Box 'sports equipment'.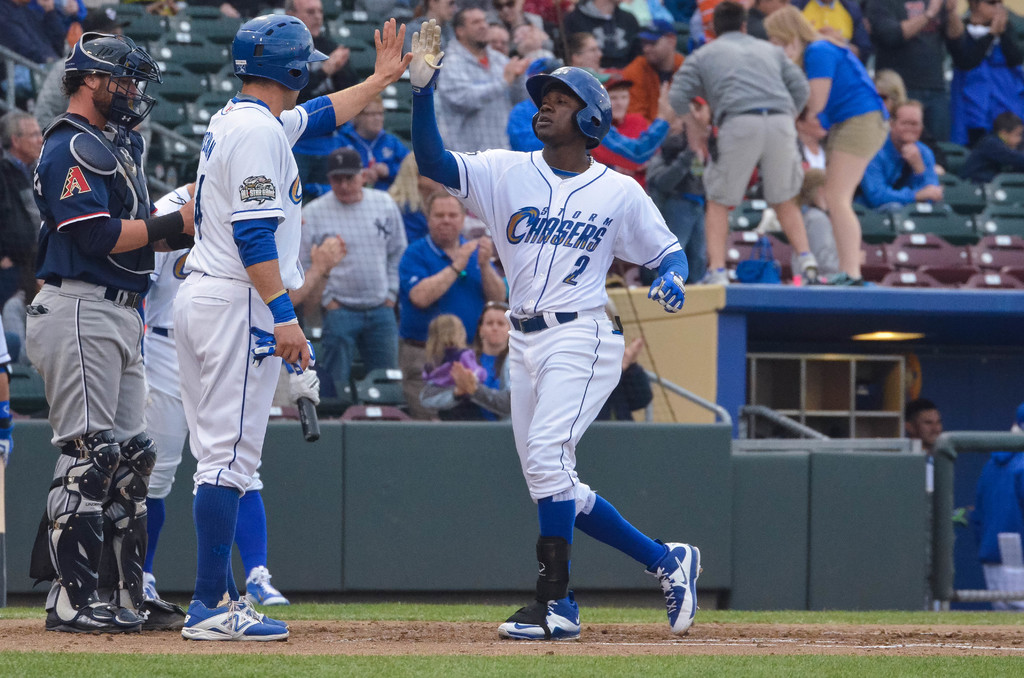
<box>185,597,294,640</box>.
